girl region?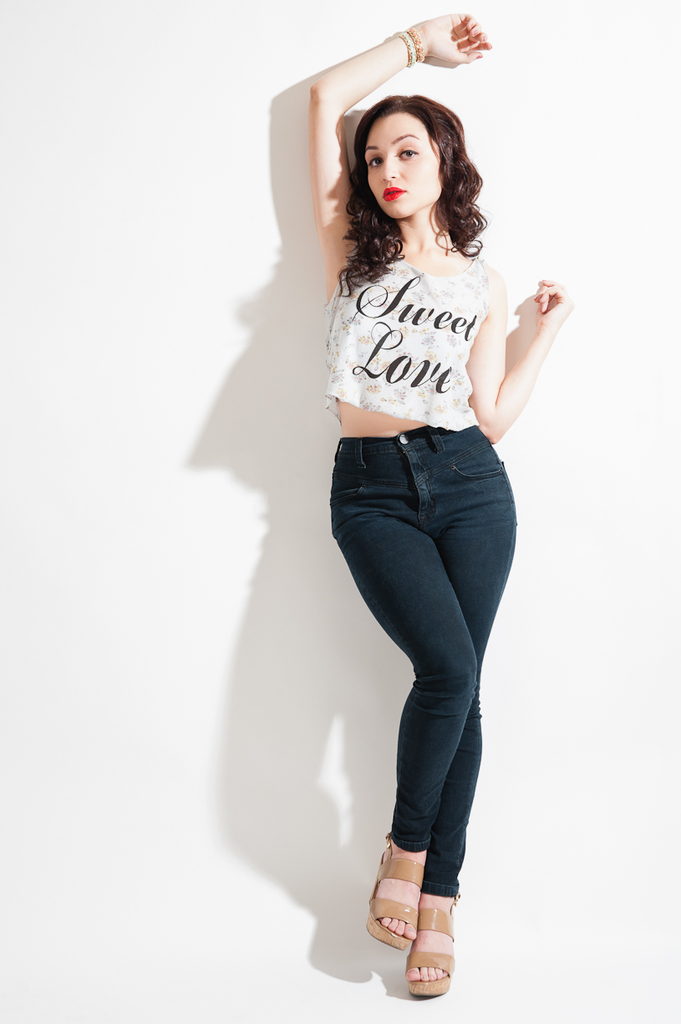
select_region(307, 13, 574, 998)
